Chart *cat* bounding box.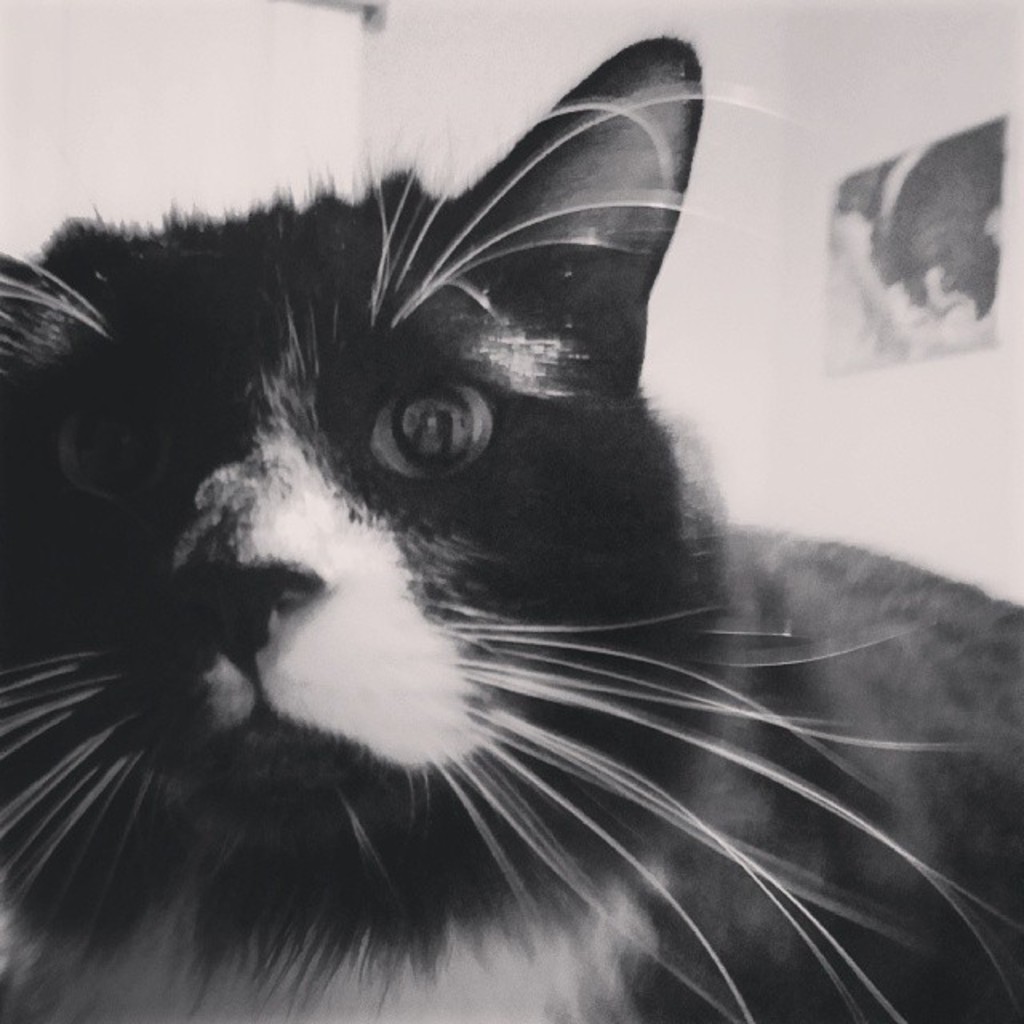
Charted: [x1=0, y1=42, x2=1022, y2=1022].
